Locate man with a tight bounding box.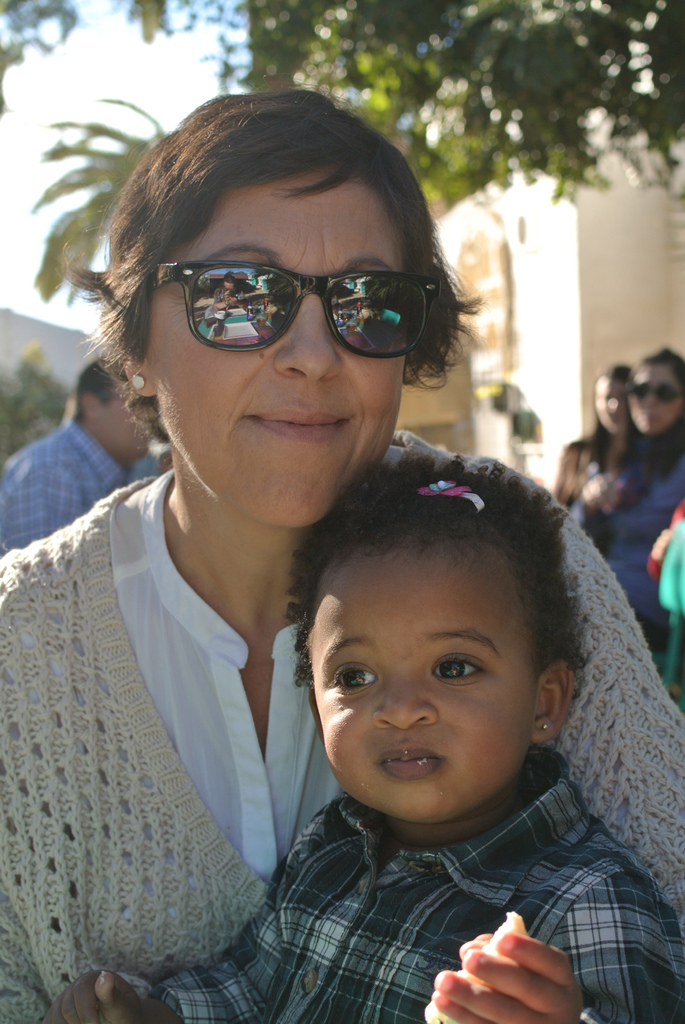
0/351/180/589.
